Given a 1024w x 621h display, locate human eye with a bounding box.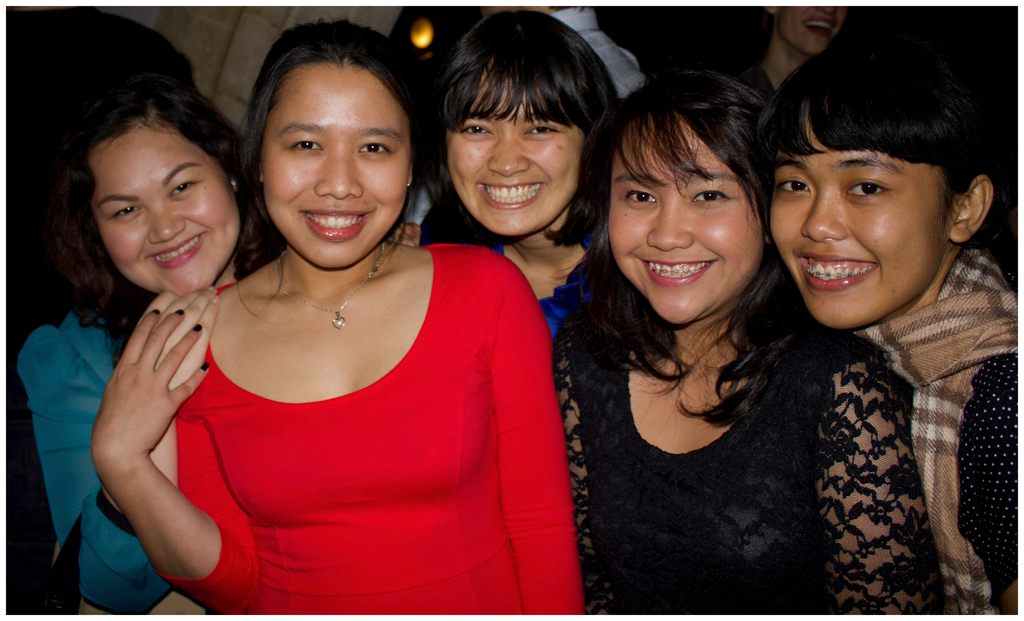
Located: <box>356,138,394,157</box>.
